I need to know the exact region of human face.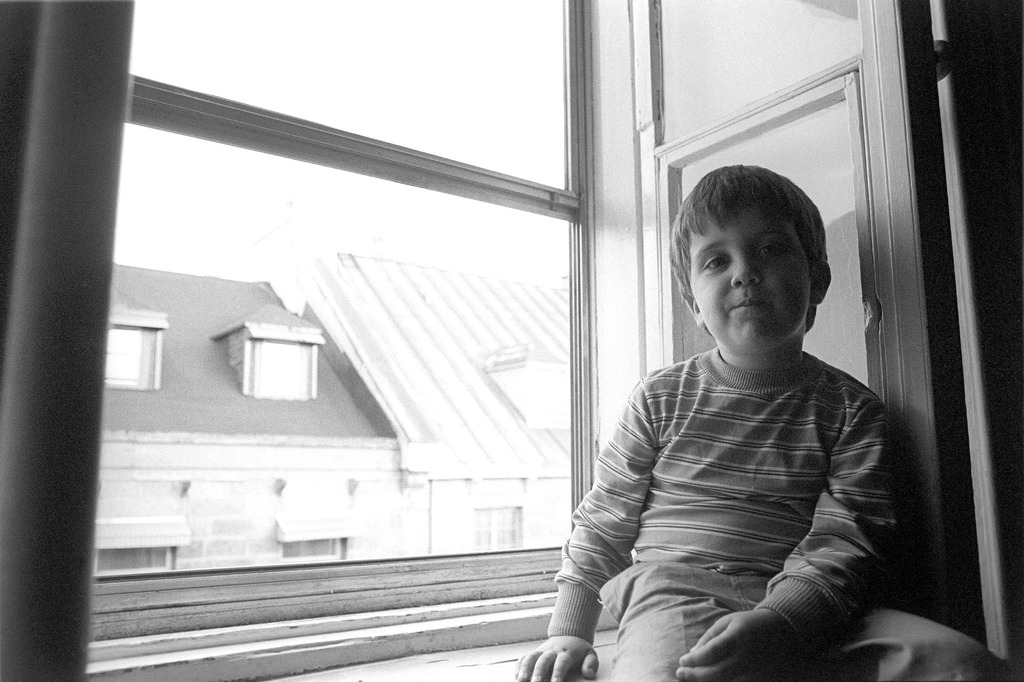
Region: (691,202,812,356).
